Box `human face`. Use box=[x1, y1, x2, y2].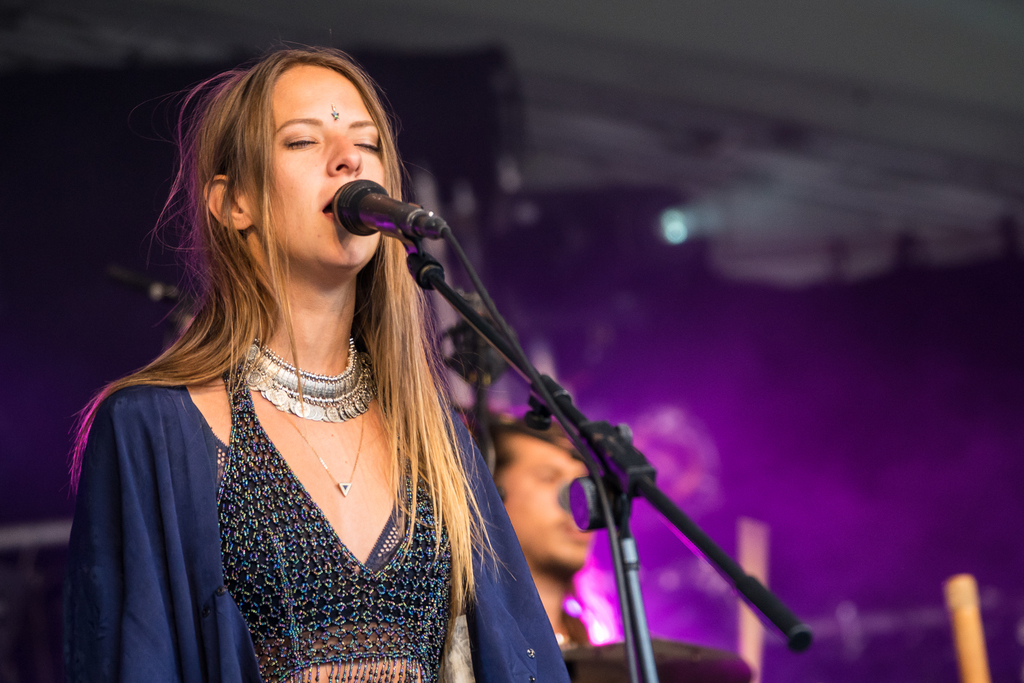
box=[505, 437, 591, 567].
